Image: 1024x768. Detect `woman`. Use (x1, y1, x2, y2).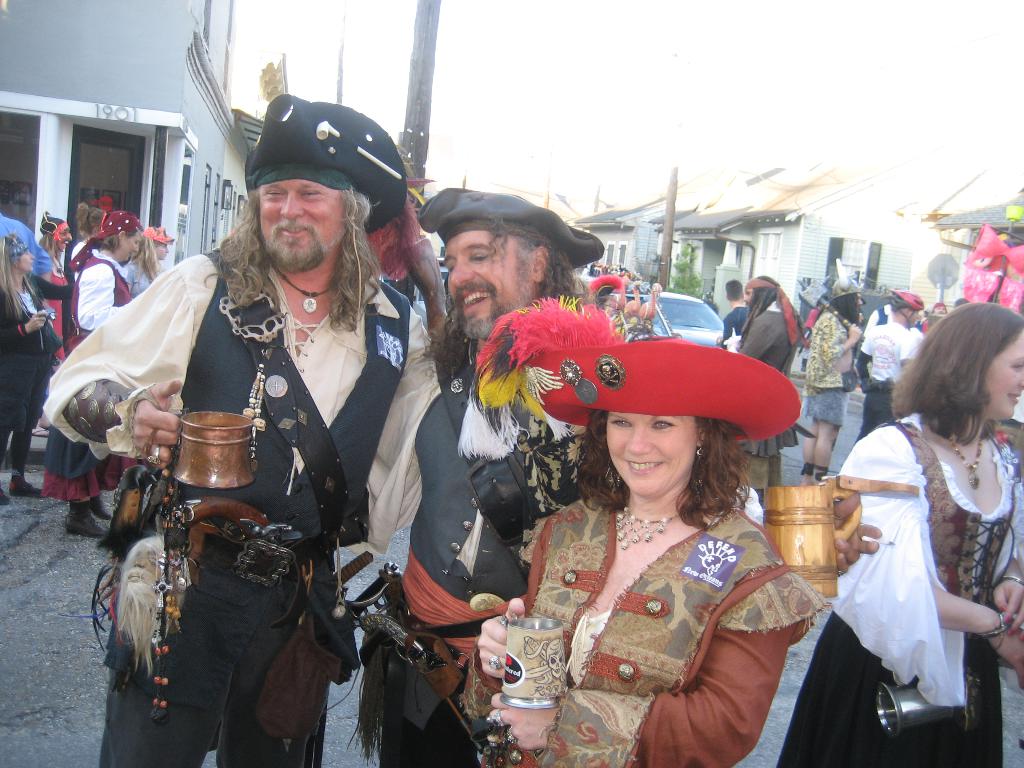
(477, 338, 815, 767).
